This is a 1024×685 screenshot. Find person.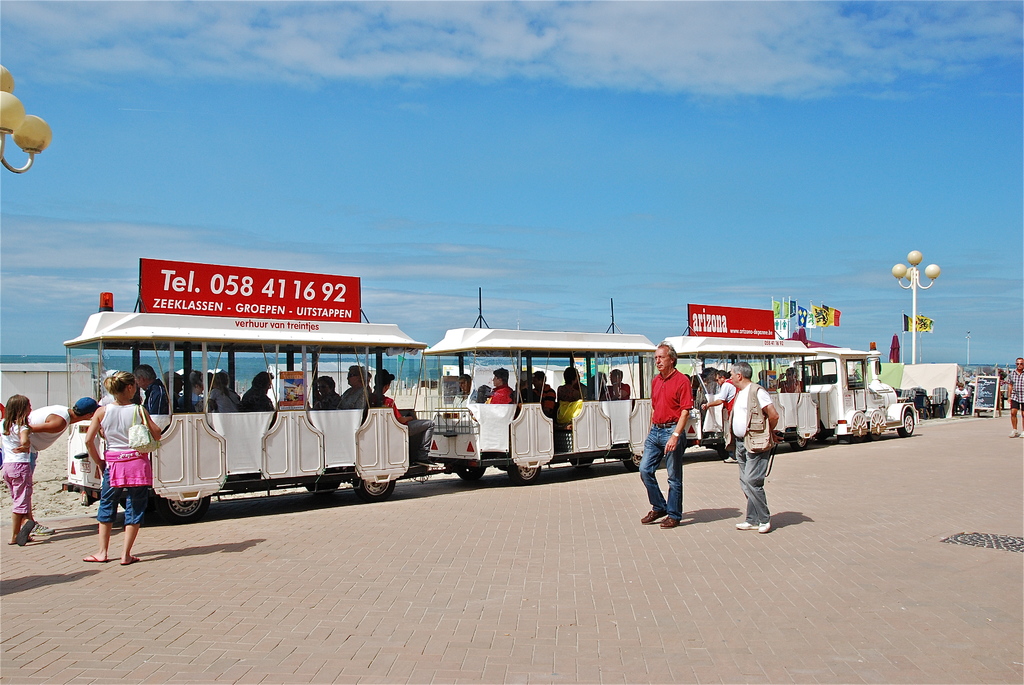
Bounding box: Rect(627, 341, 704, 531).
